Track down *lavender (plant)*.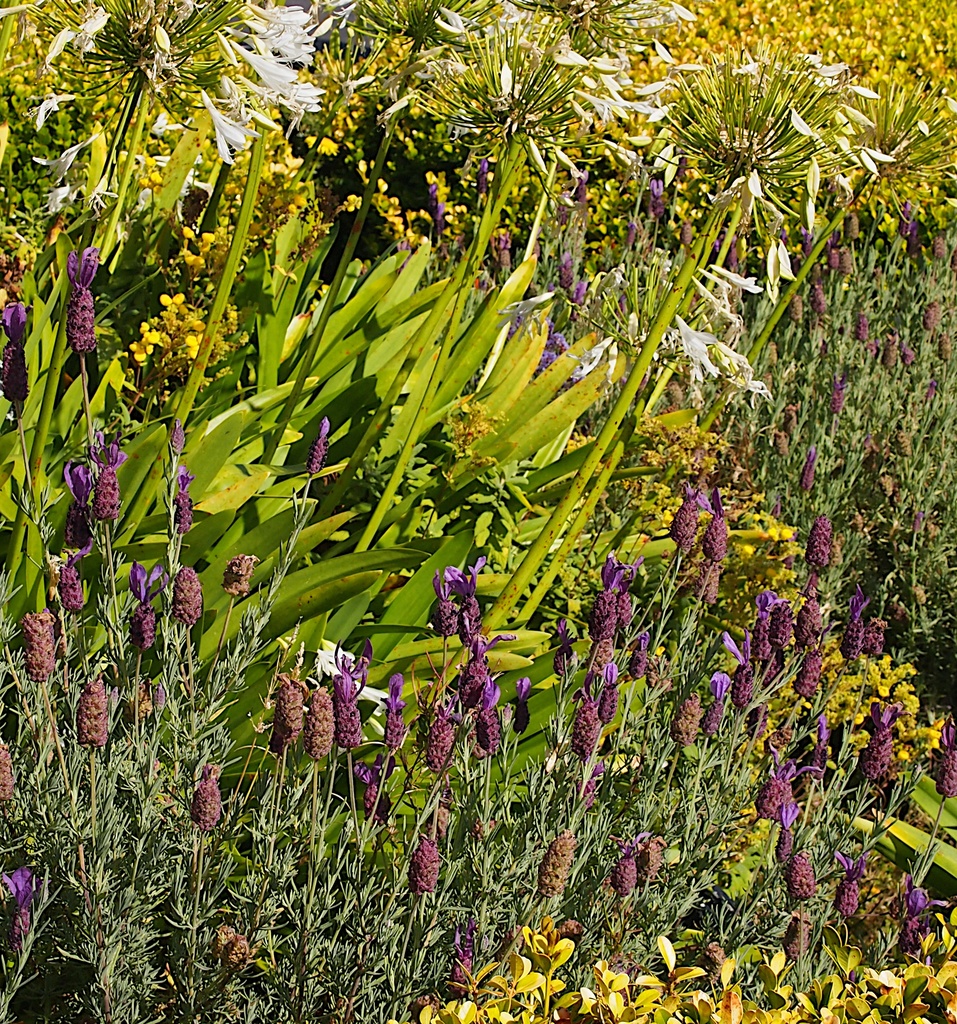
Tracked to (470, 692, 521, 822).
